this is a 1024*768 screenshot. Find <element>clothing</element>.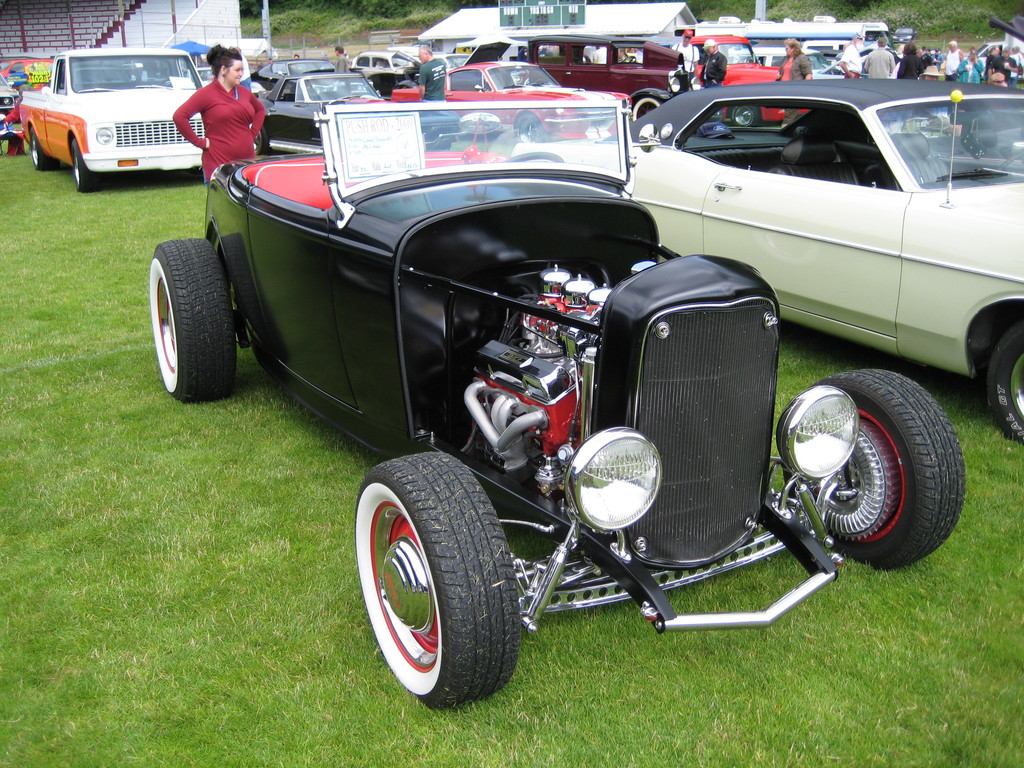
Bounding box: crop(956, 59, 983, 77).
